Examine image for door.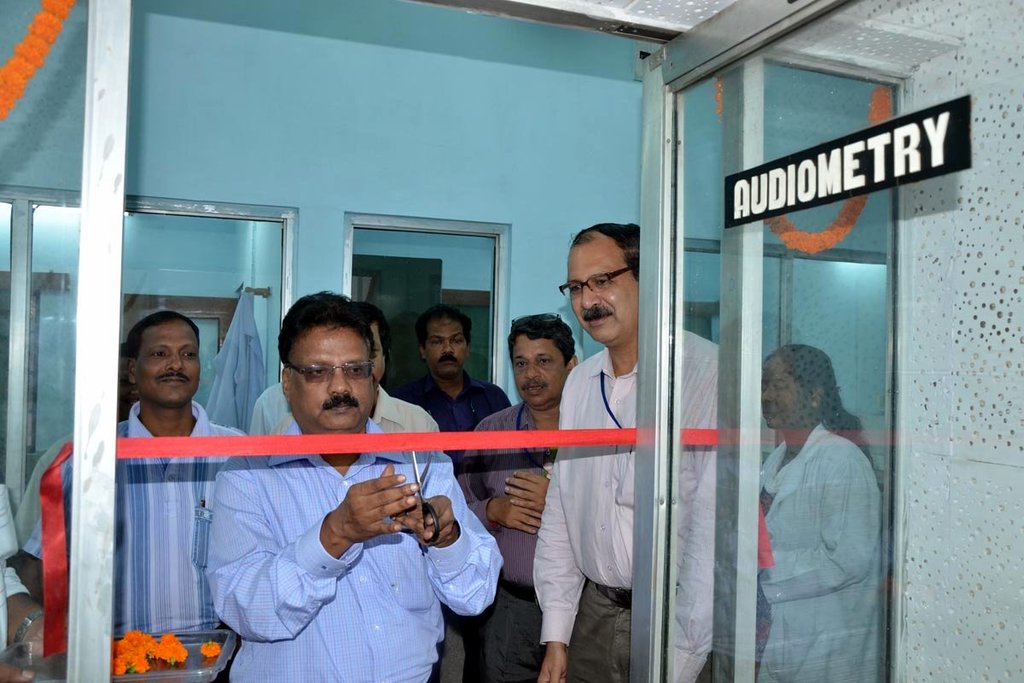
Examination result: bbox(102, 0, 952, 663).
